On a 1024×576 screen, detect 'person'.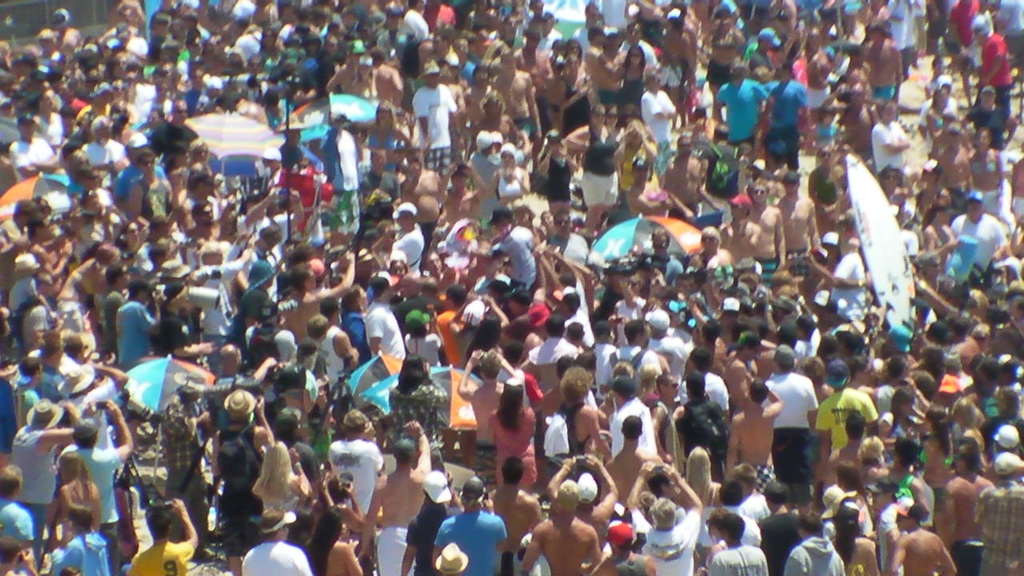
(48, 498, 111, 575).
